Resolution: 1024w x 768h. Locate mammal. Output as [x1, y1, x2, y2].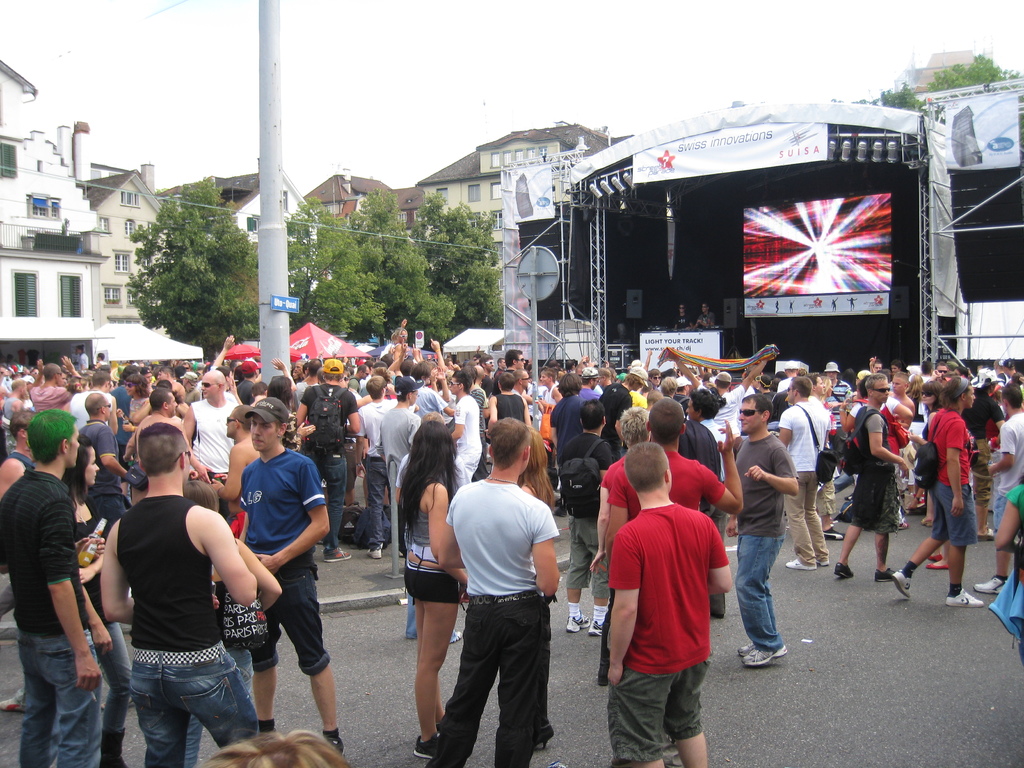
[59, 431, 133, 767].
